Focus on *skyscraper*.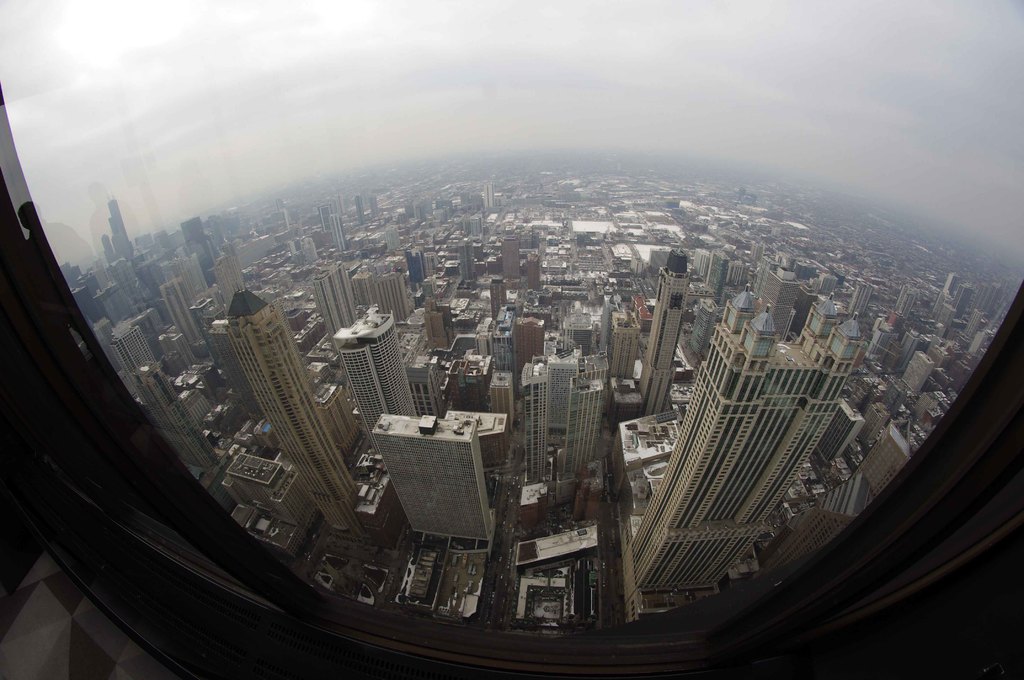
Focused at select_region(370, 405, 493, 545).
